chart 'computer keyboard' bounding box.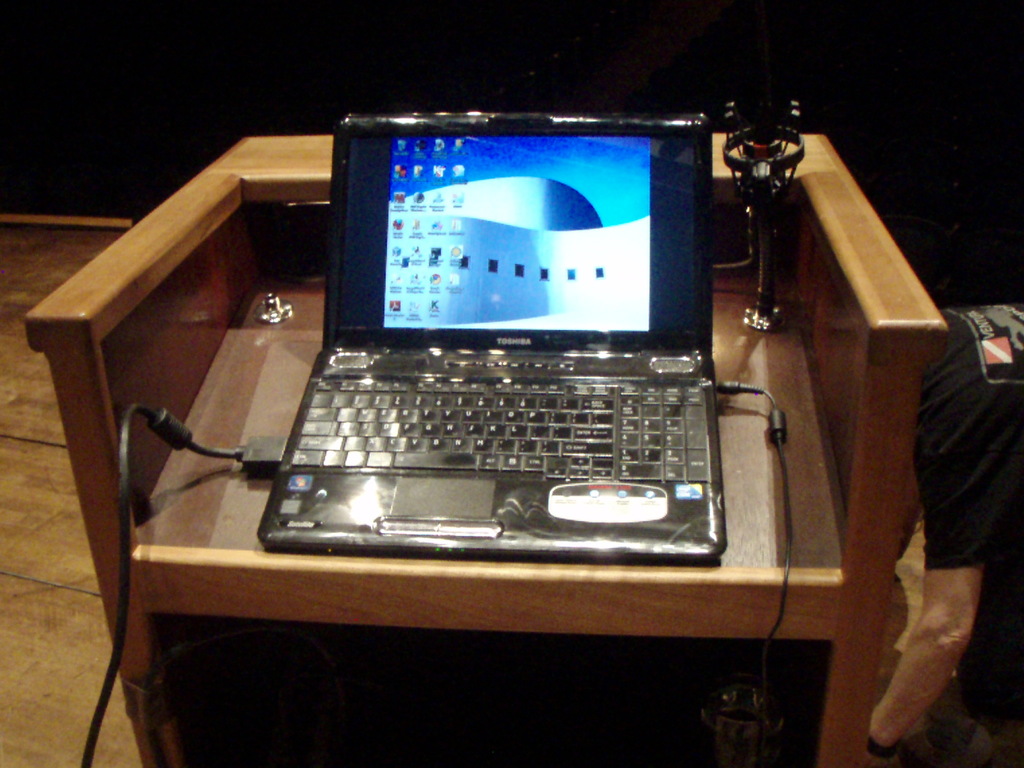
Charted: region(288, 377, 707, 484).
